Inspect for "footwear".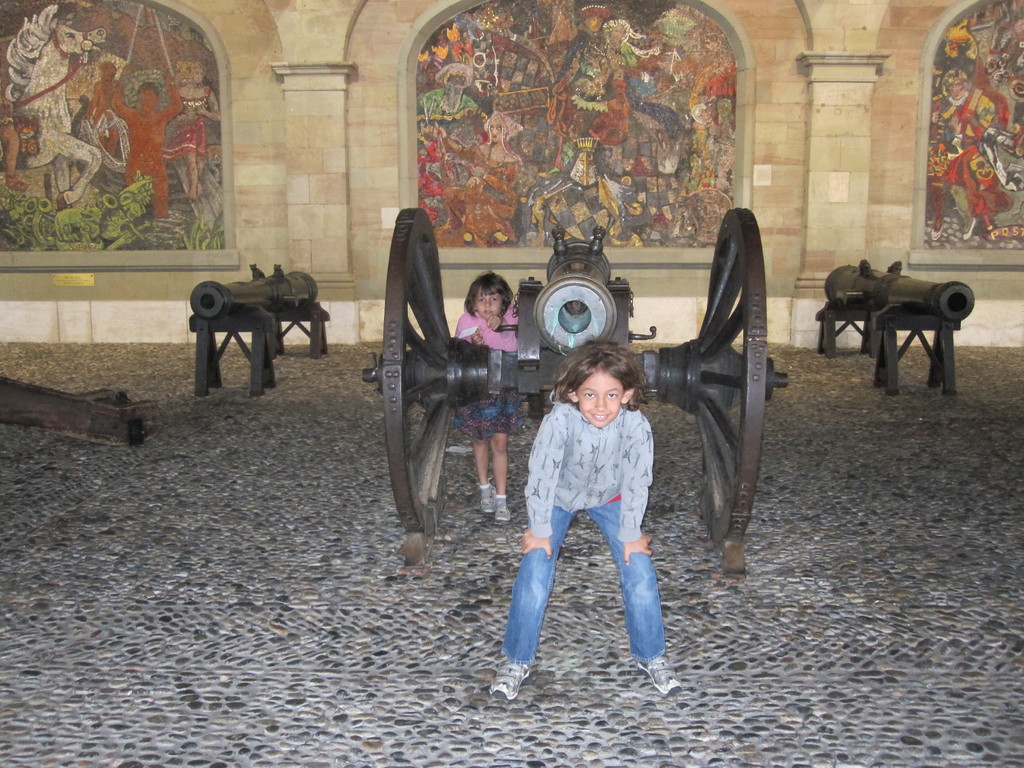
Inspection: {"left": 493, "top": 497, "right": 511, "bottom": 523}.
